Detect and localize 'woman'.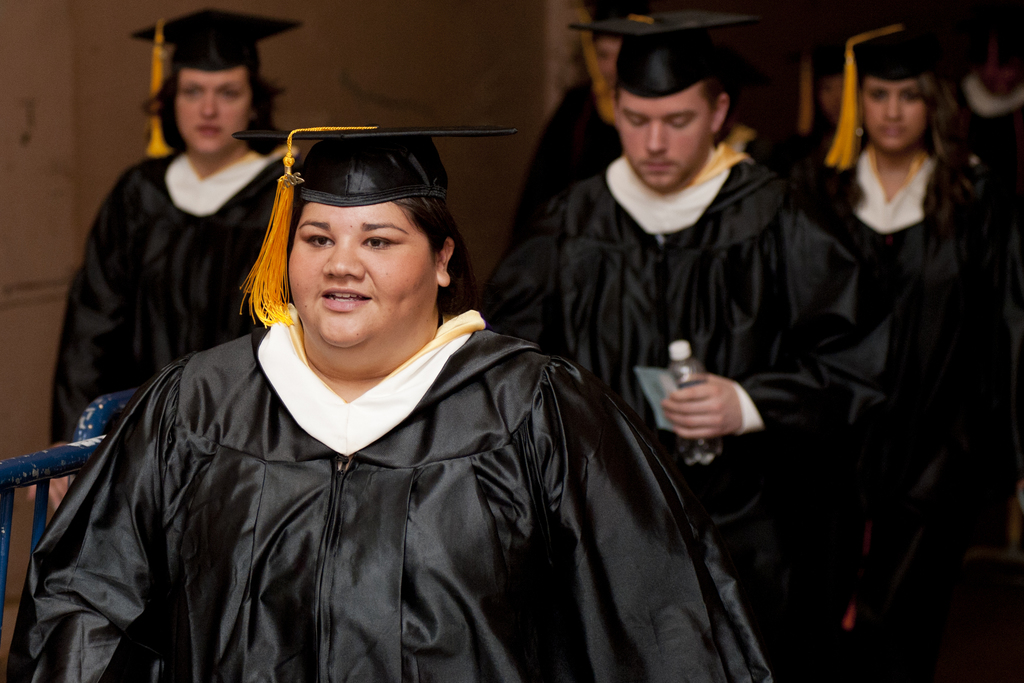
Localized at bbox=[783, 17, 961, 322].
